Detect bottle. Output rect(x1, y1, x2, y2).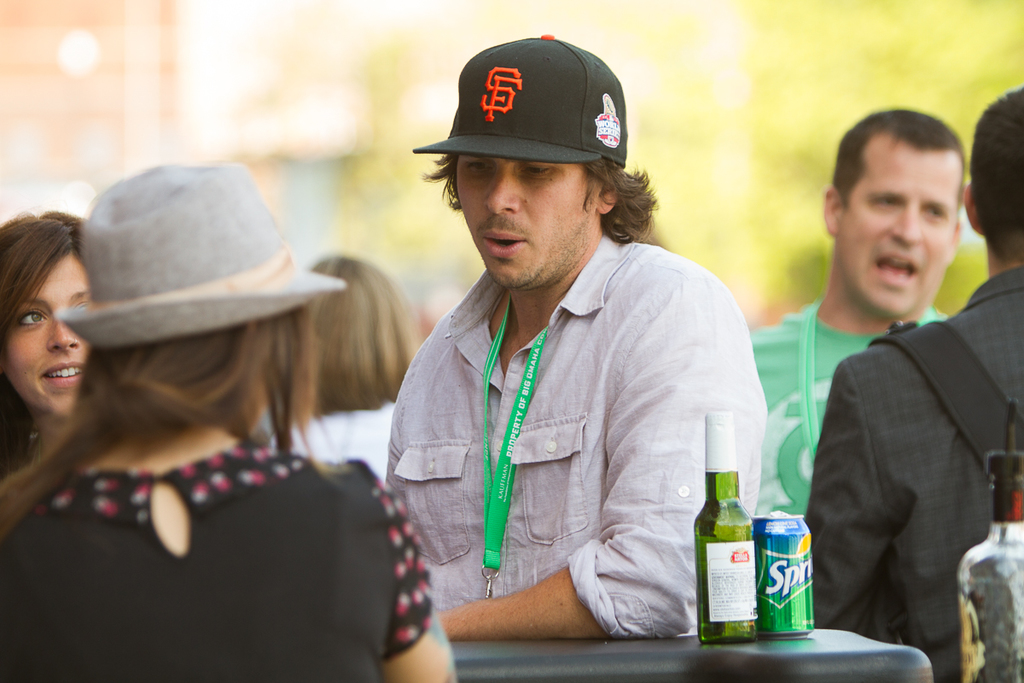
rect(697, 420, 777, 645).
